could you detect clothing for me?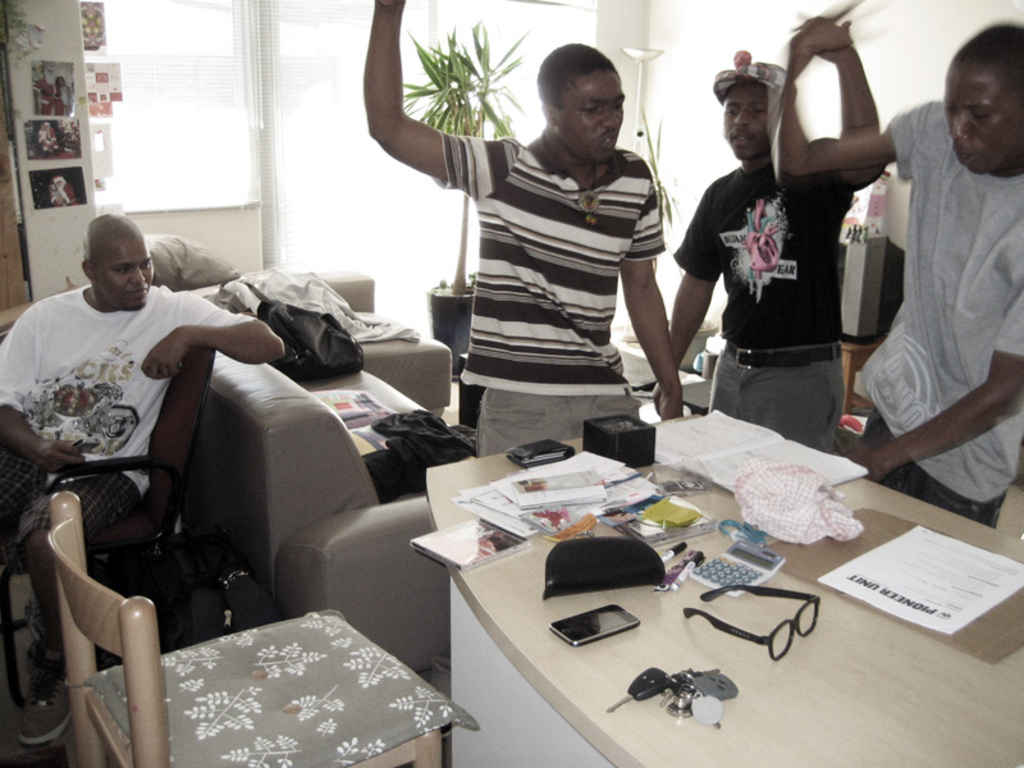
Detection result: 0, 278, 253, 659.
